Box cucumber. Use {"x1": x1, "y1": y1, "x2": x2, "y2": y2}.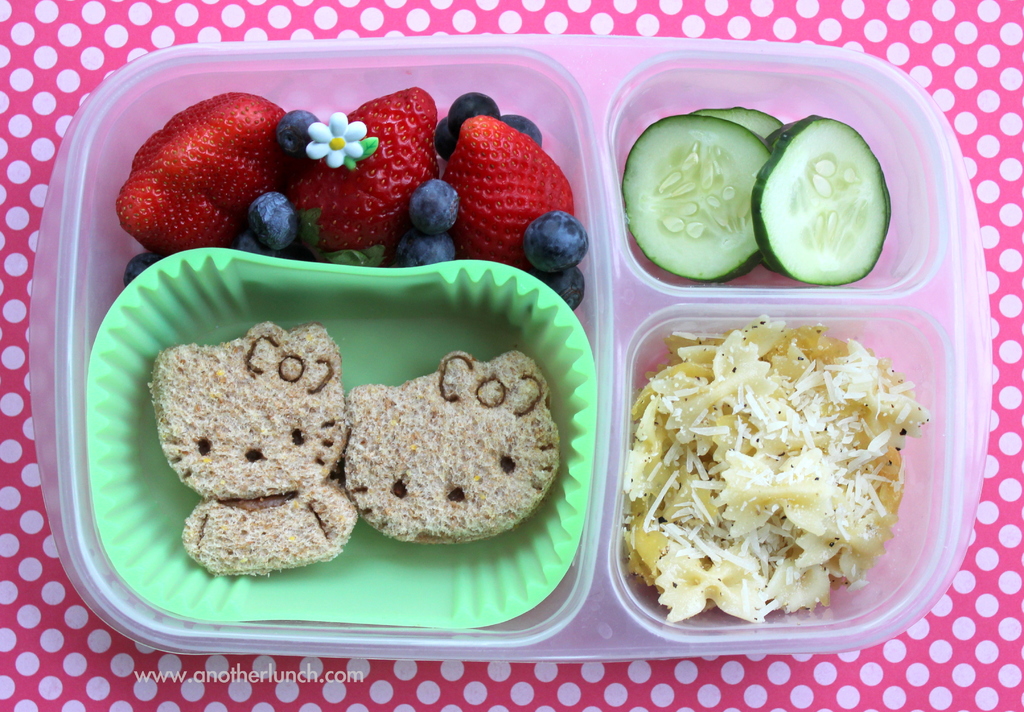
{"x1": 769, "y1": 116, "x2": 902, "y2": 277}.
